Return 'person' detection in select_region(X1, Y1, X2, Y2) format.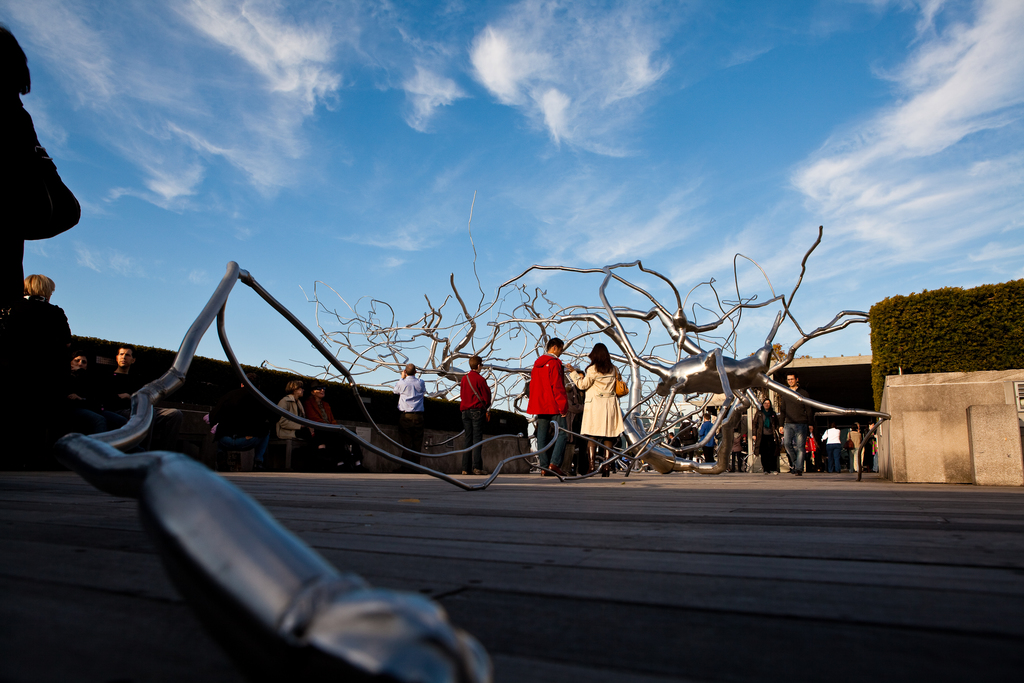
select_region(67, 348, 135, 453).
